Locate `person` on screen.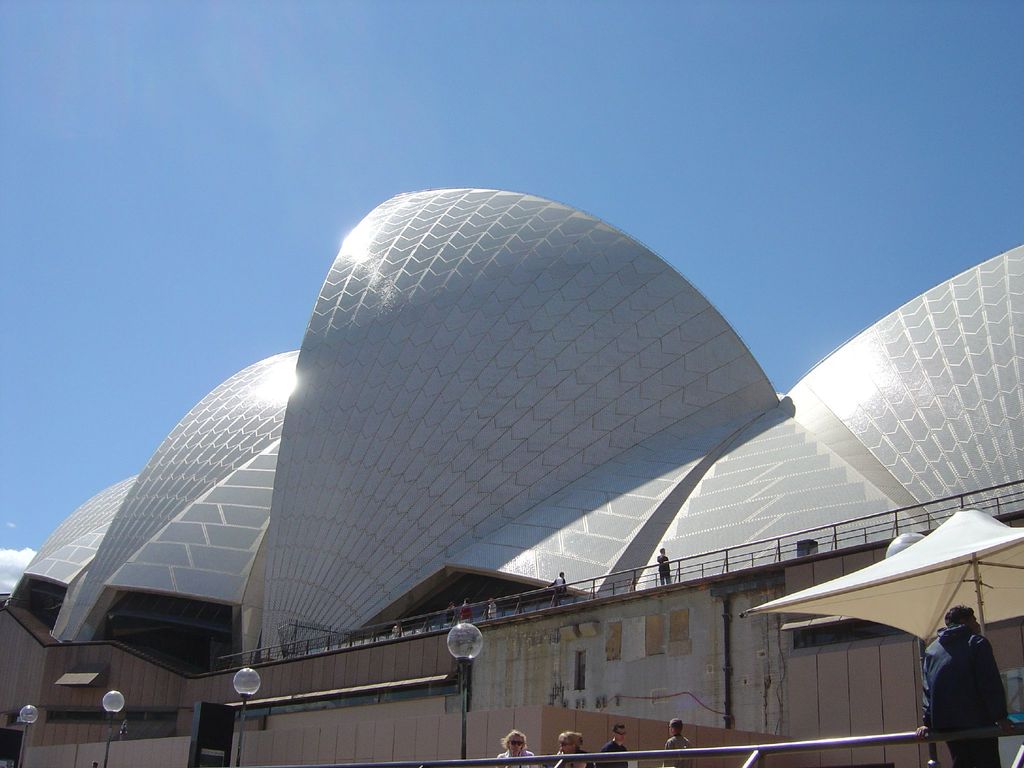
On screen at crop(447, 597, 456, 625).
